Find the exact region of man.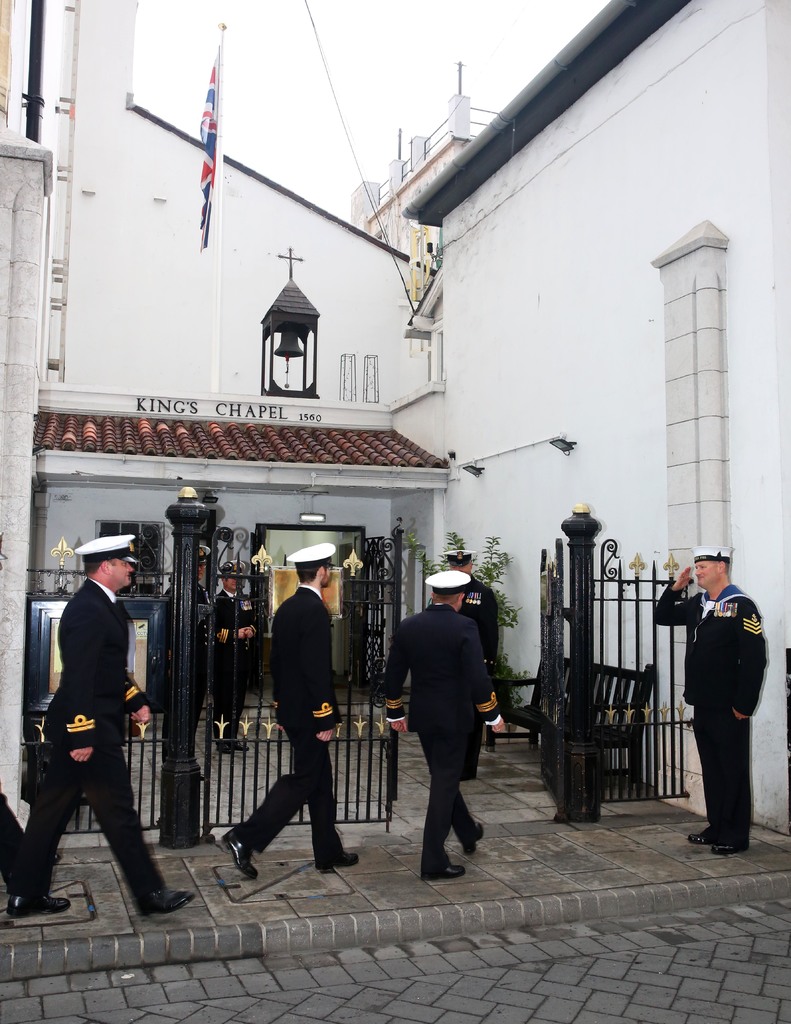
Exact region: box(27, 485, 174, 934).
